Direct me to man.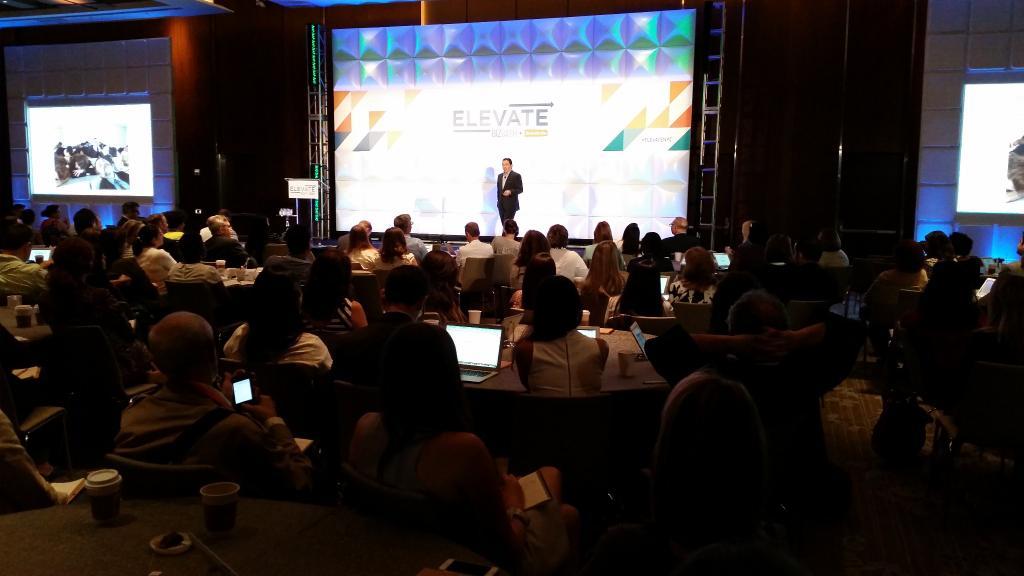
Direction: <bbox>74, 207, 117, 285</bbox>.
